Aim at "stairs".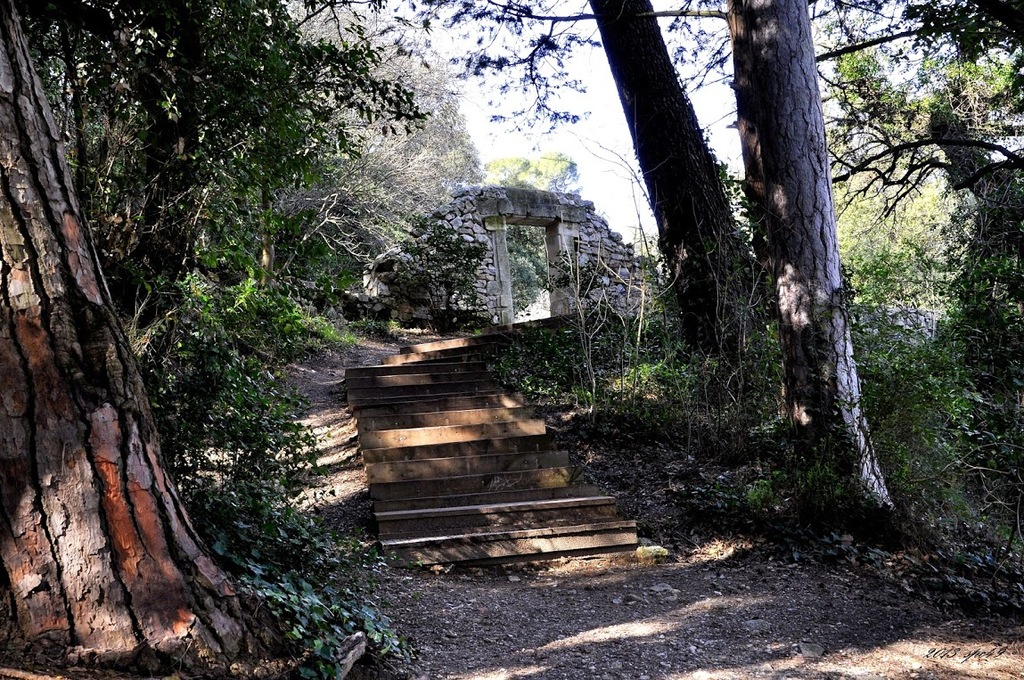
Aimed at bbox(343, 318, 642, 566).
